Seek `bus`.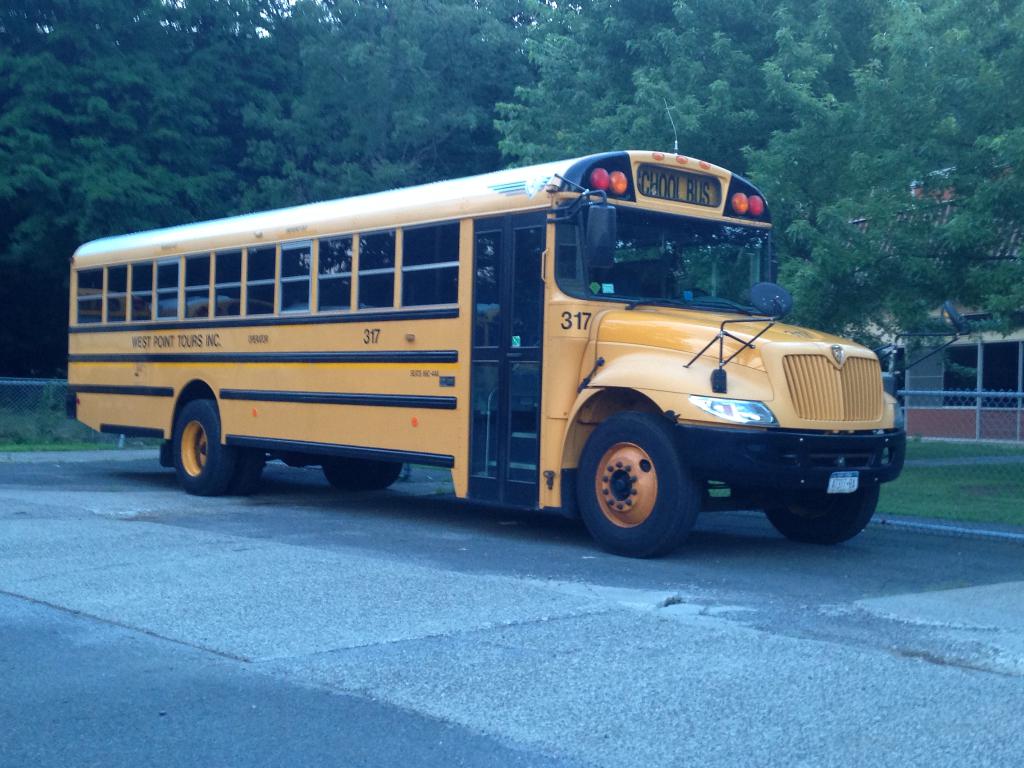
bbox=(62, 139, 971, 561).
